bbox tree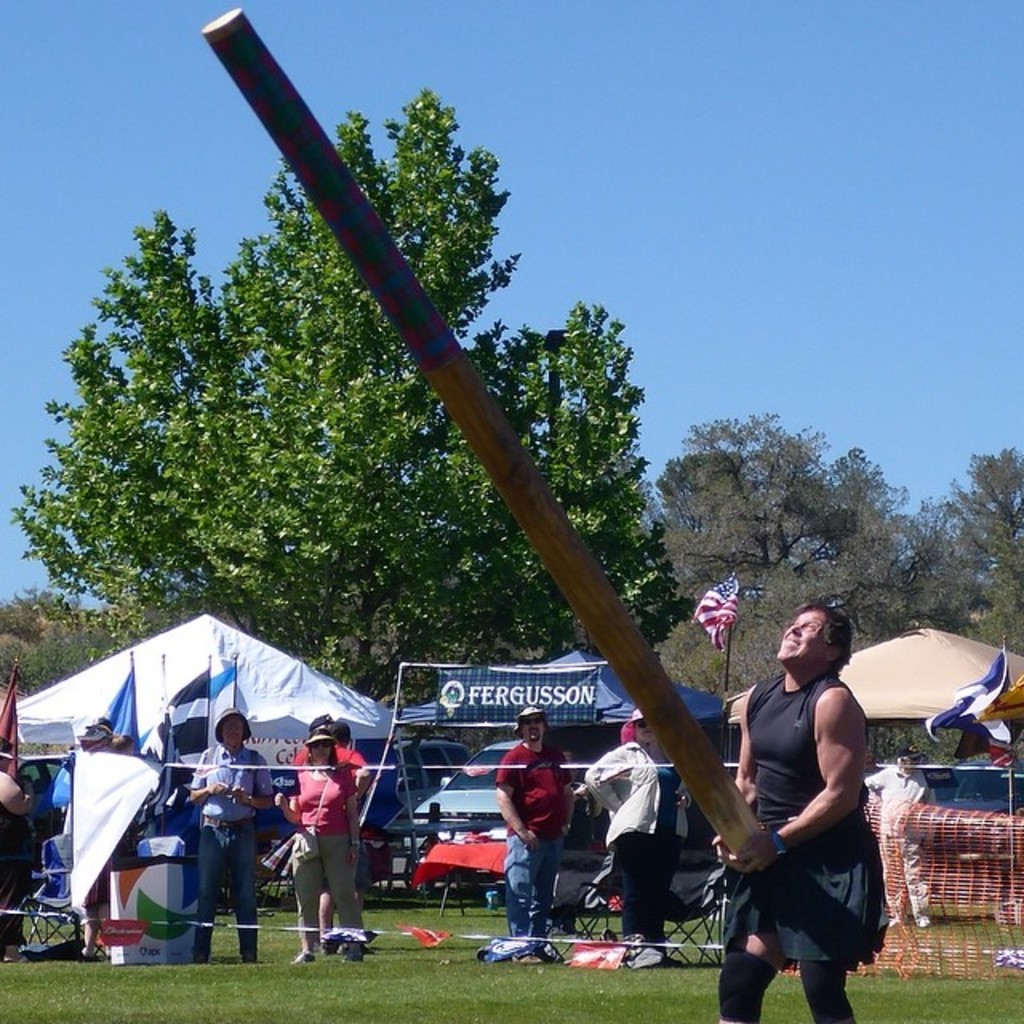
box(0, 630, 146, 691)
